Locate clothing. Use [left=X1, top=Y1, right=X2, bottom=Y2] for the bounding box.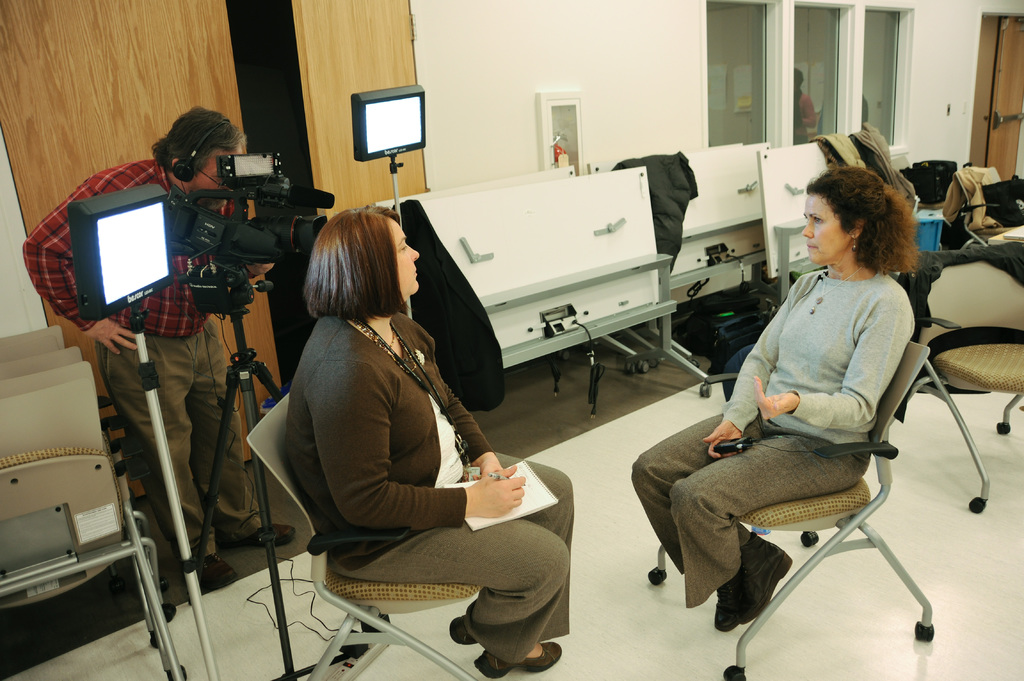
[left=788, top=92, right=817, bottom=154].
